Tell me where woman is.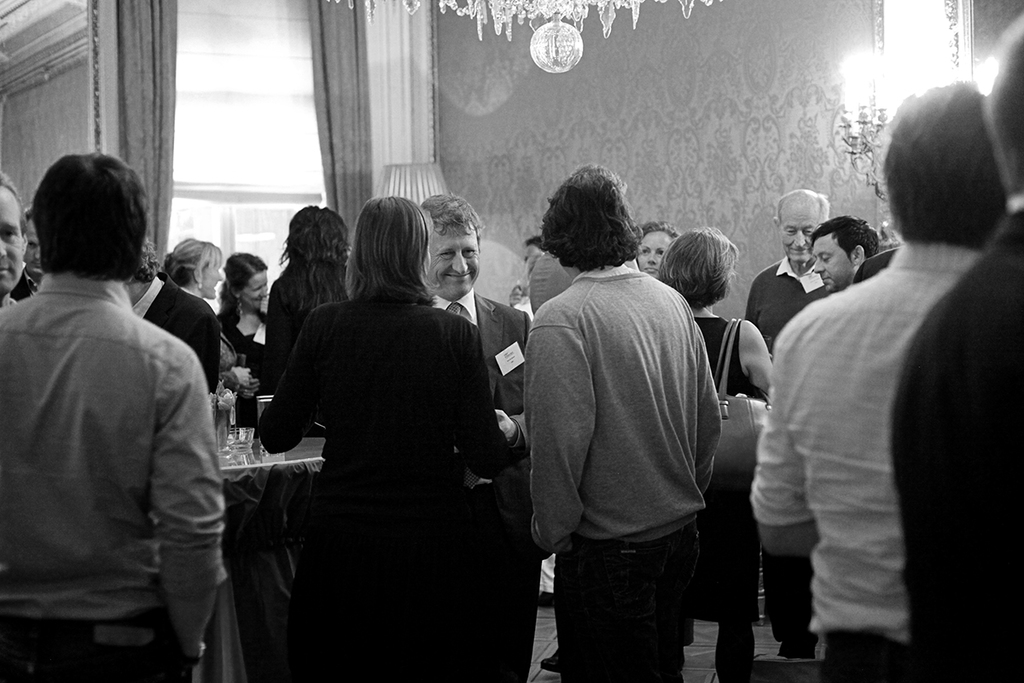
woman is at 648, 226, 774, 682.
